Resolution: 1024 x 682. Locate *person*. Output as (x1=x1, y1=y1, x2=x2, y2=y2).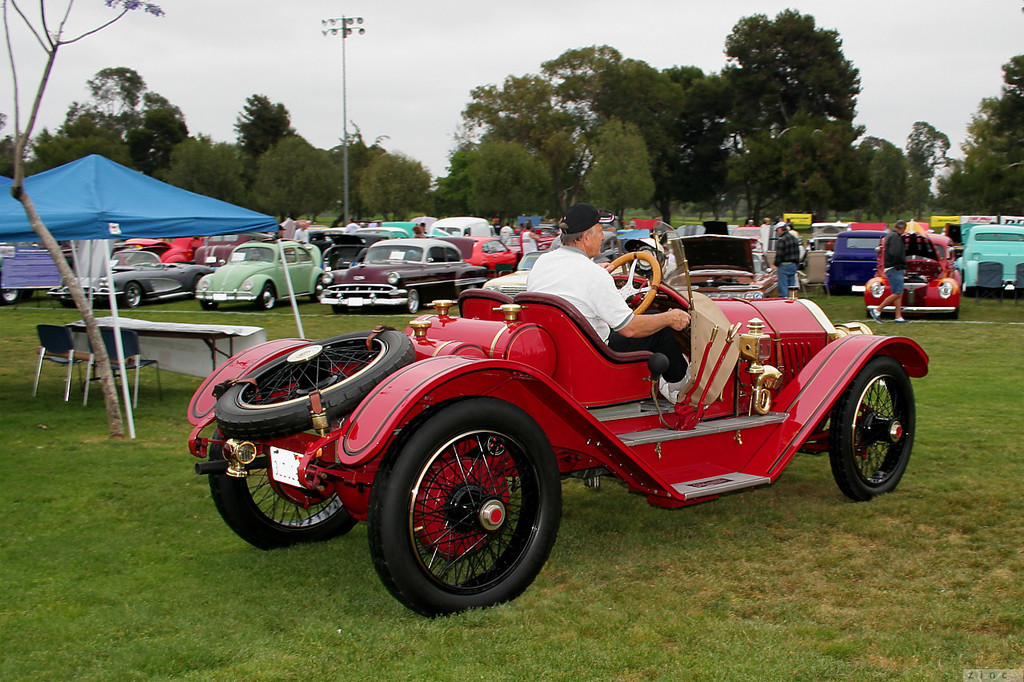
(x1=510, y1=223, x2=646, y2=358).
